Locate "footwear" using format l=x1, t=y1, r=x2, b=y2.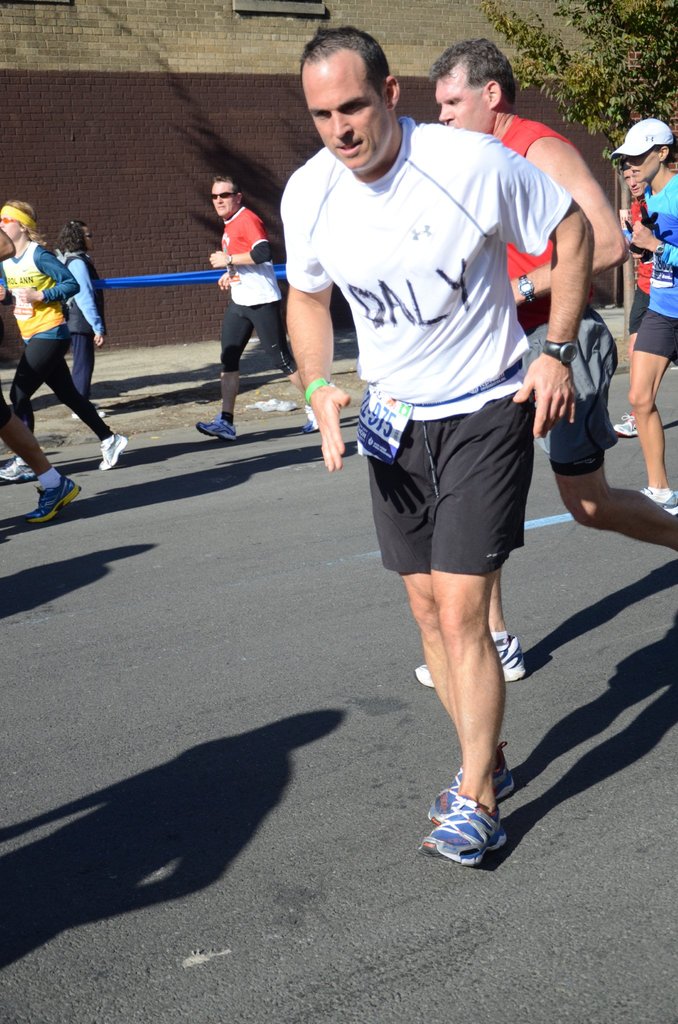
l=425, t=746, r=510, b=825.
